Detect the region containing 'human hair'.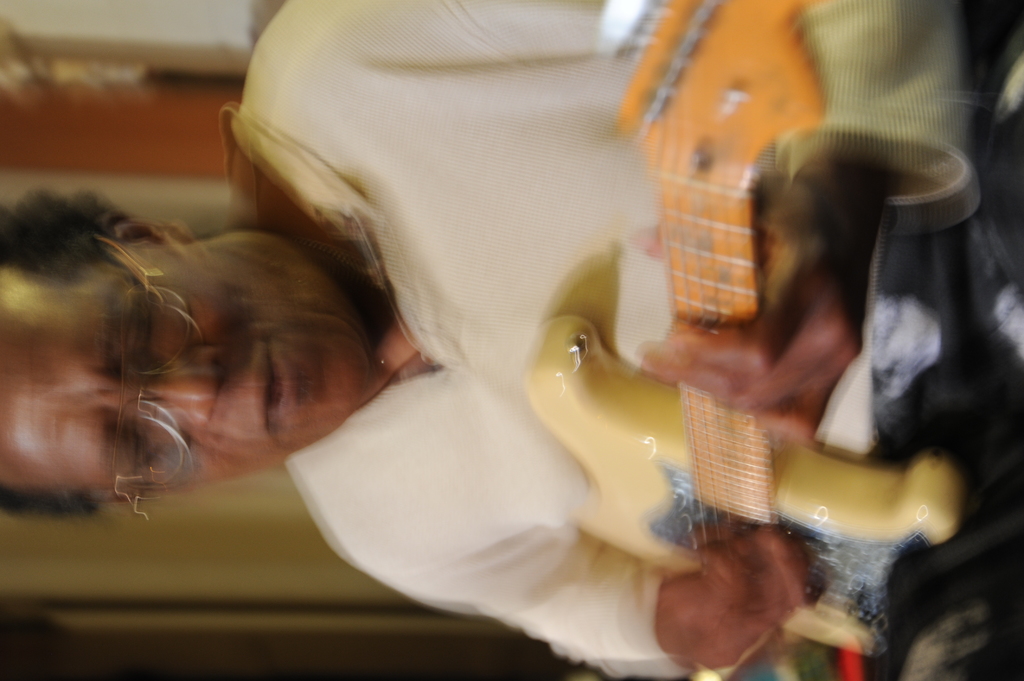
left=0, top=184, right=136, bottom=520.
